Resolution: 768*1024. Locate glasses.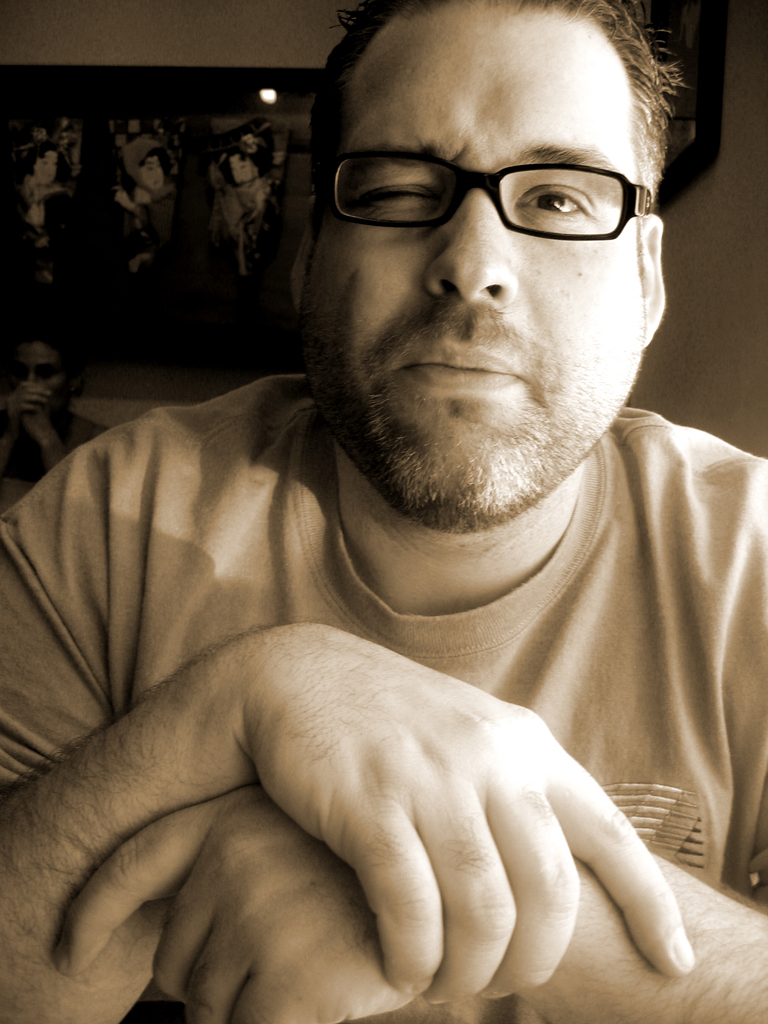
[left=314, top=129, right=670, bottom=238].
